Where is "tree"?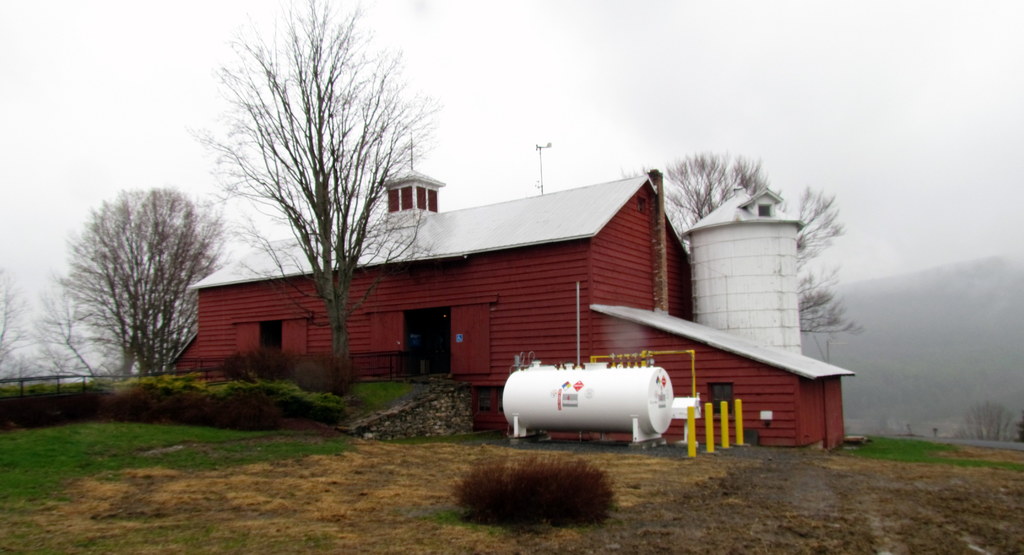
<bbox>184, 0, 433, 344</bbox>.
